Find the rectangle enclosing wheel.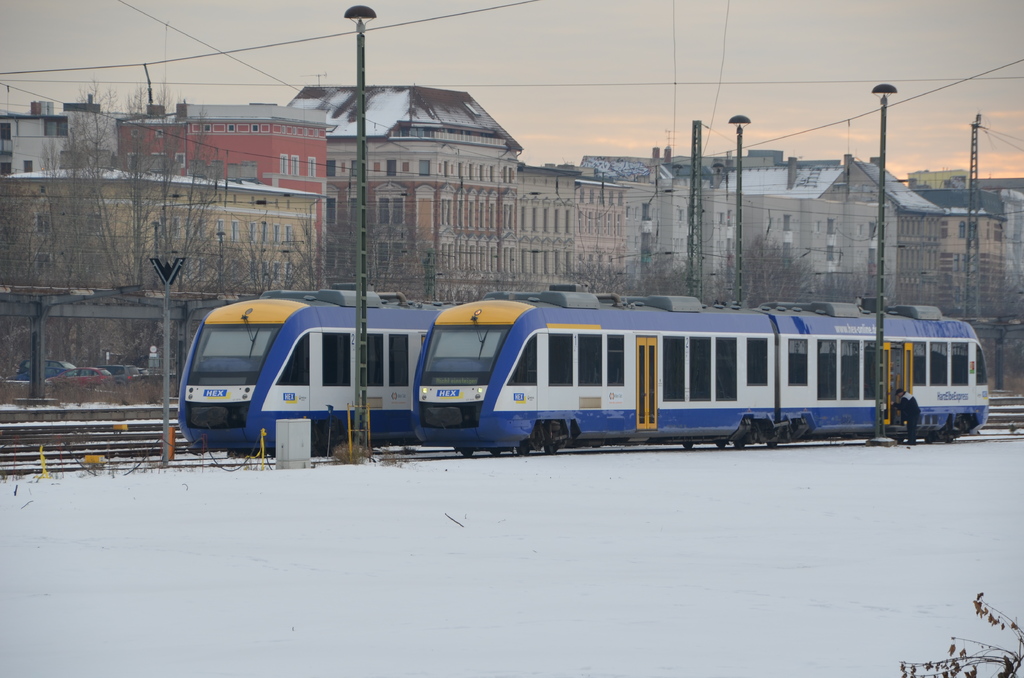
locate(685, 444, 692, 451).
